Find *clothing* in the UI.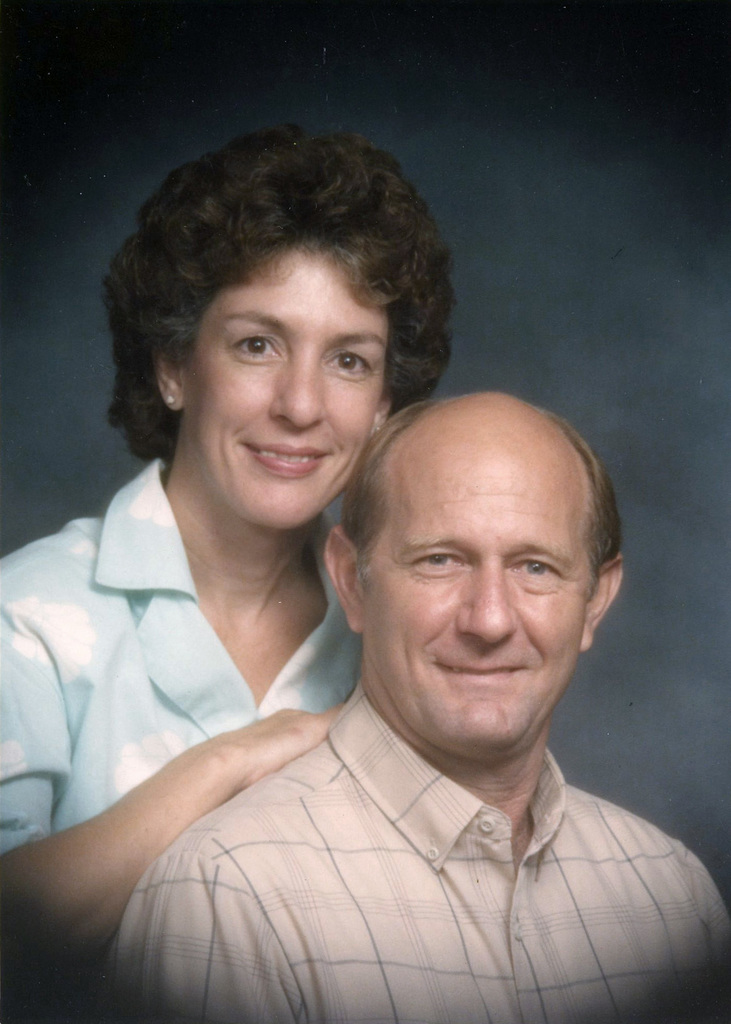
UI element at select_region(0, 460, 363, 856).
